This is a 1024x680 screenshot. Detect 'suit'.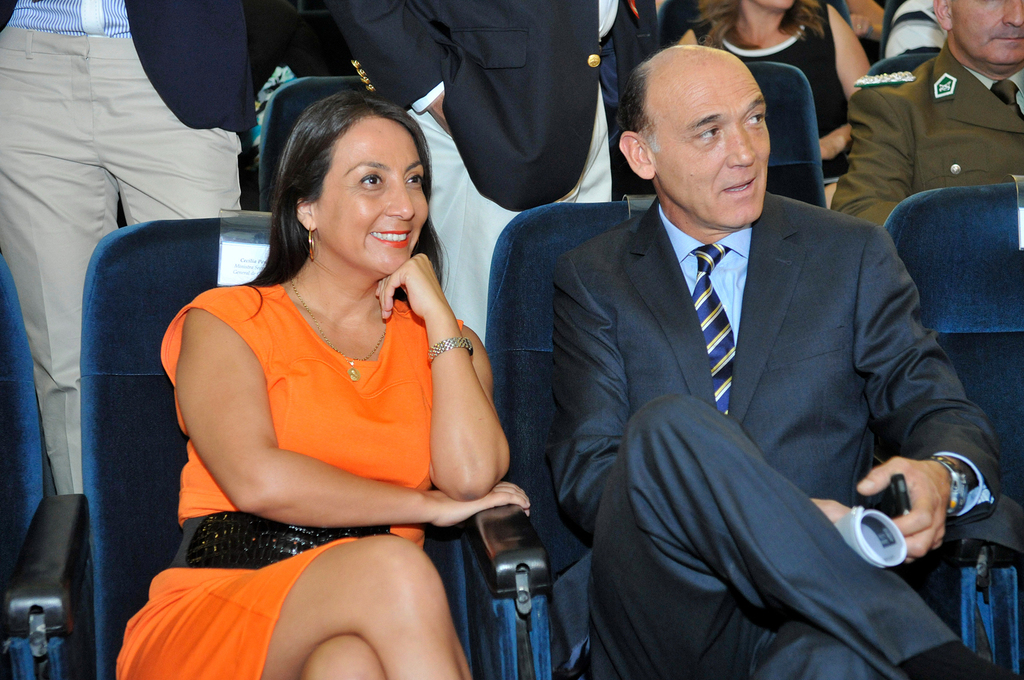
bbox=(0, 0, 264, 496).
